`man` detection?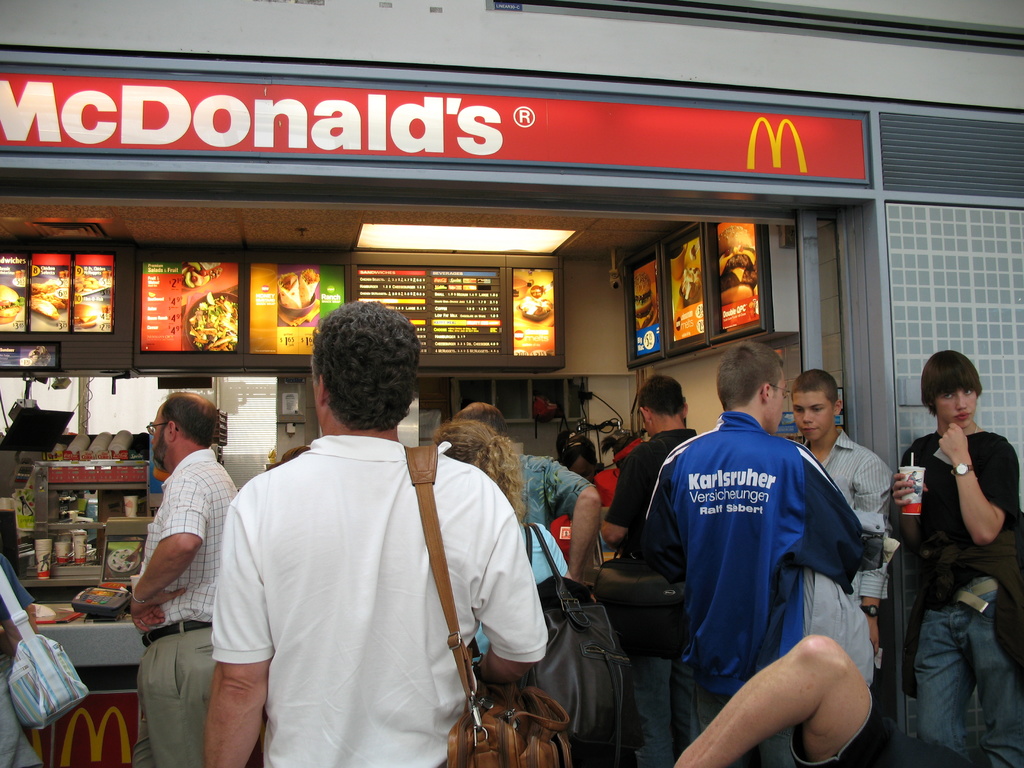
bbox=[790, 369, 895, 652]
